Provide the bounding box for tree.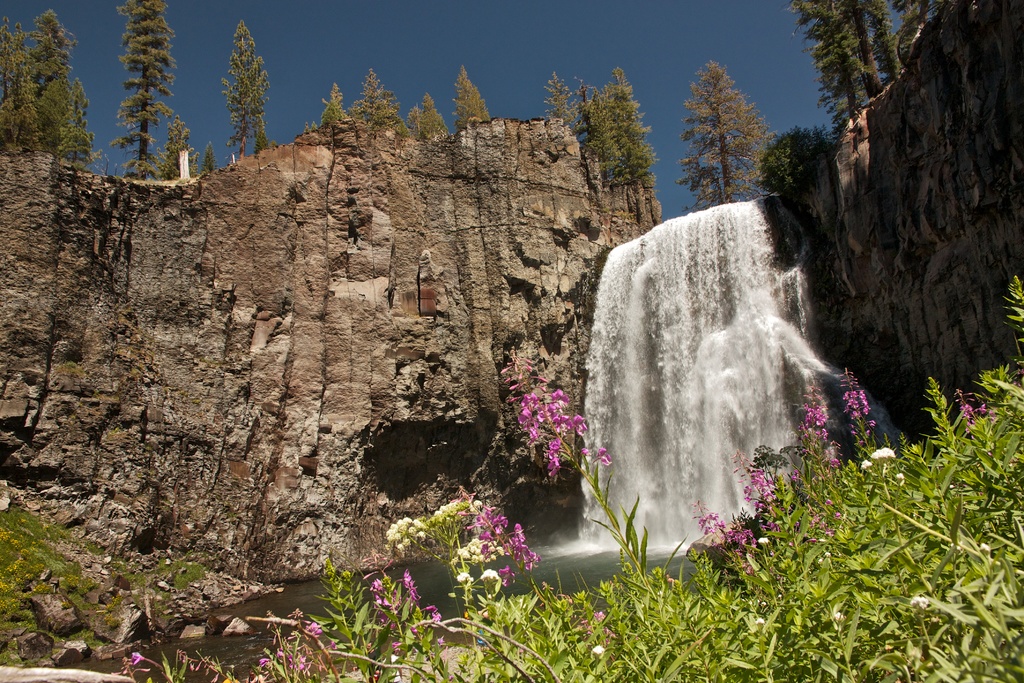
box=[452, 63, 486, 133].
